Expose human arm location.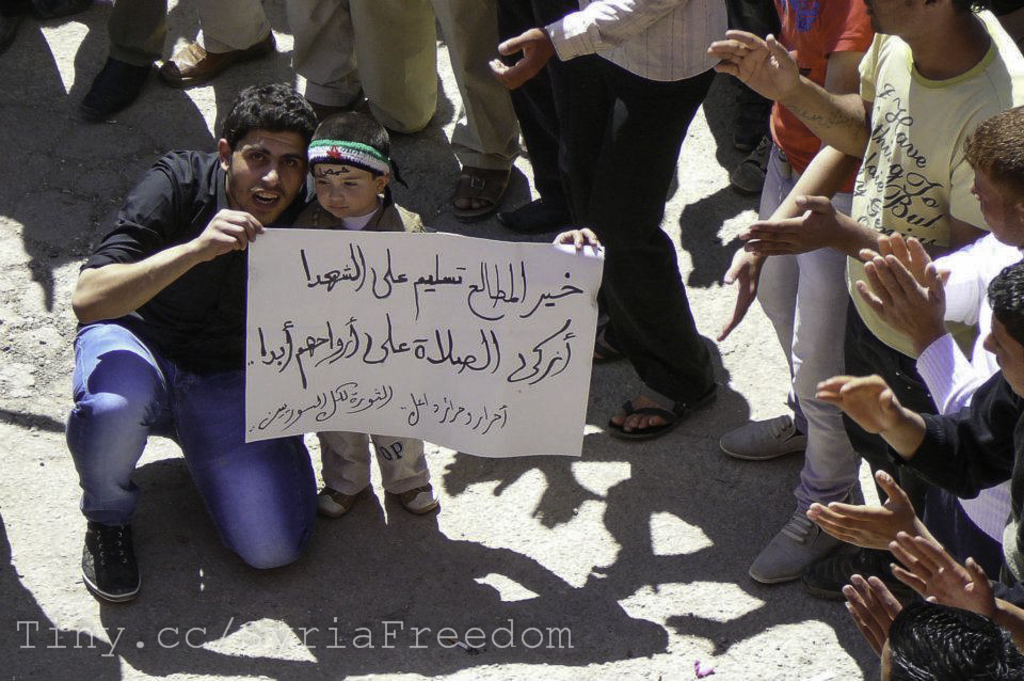
Exposed at 850:224:992:328.
